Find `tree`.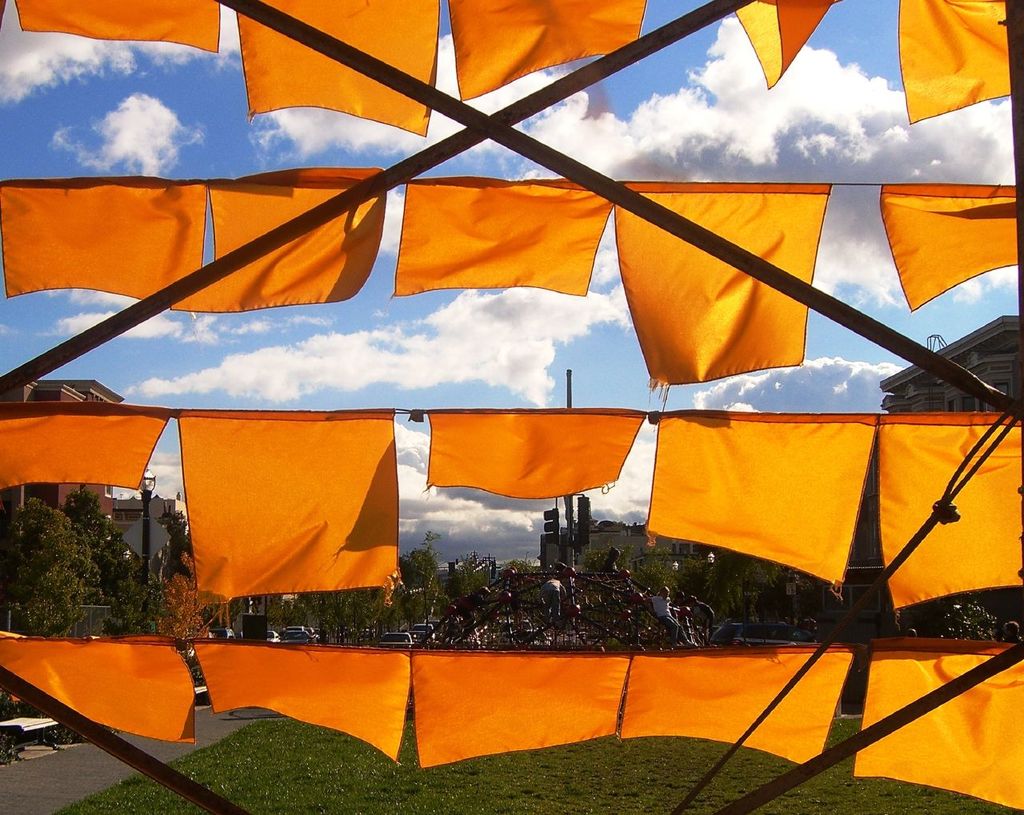
Rect(927, 585, 1023, 645).
